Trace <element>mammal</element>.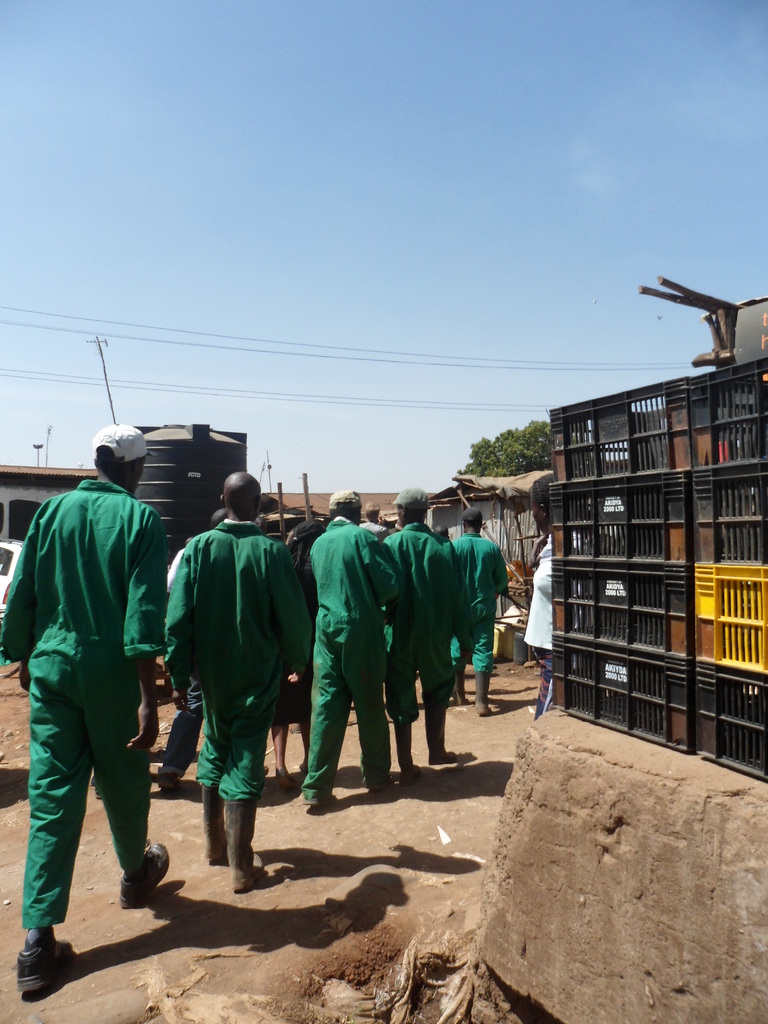
Traced to locate(33, 420, 200, 959).
